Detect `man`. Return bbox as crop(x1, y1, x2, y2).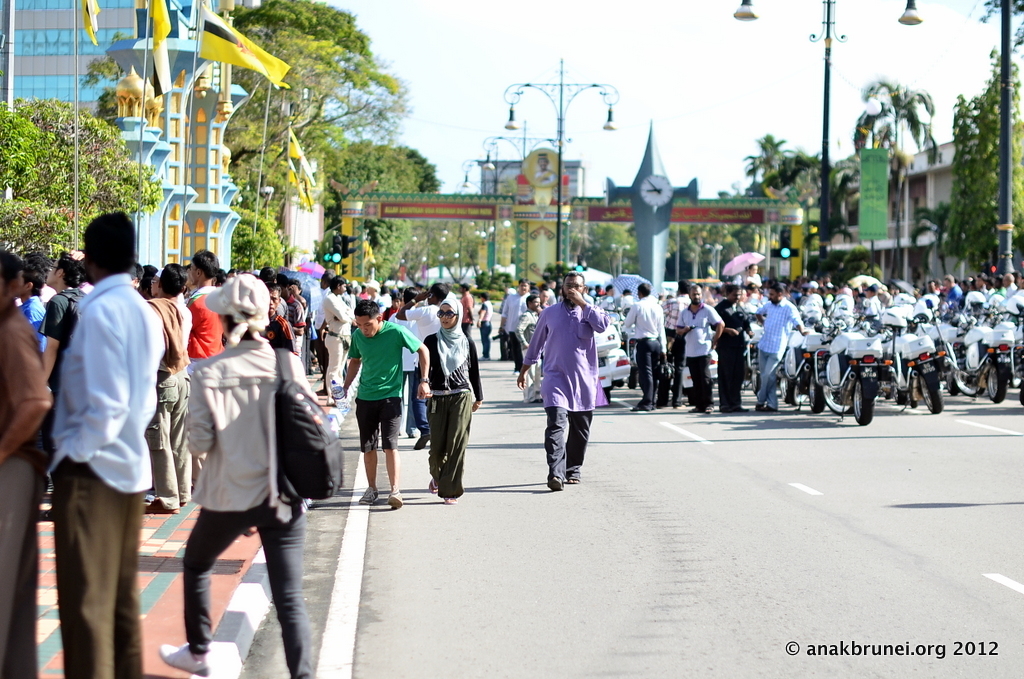
crop(750, 283, 815, 418).
